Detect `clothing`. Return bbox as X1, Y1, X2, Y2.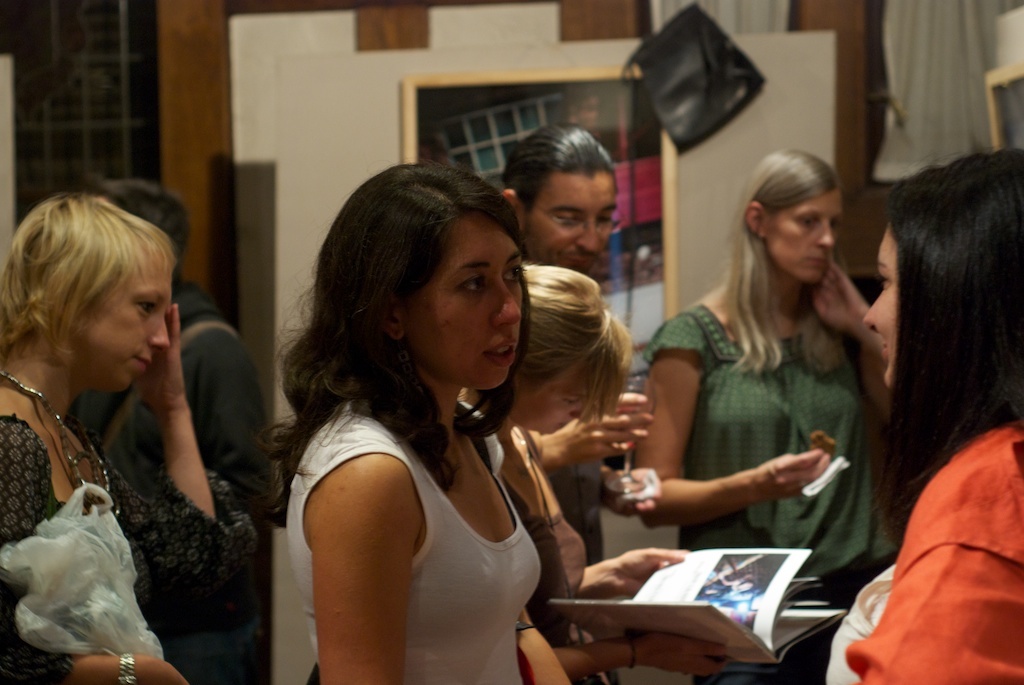
288, 390, 549, 684.
